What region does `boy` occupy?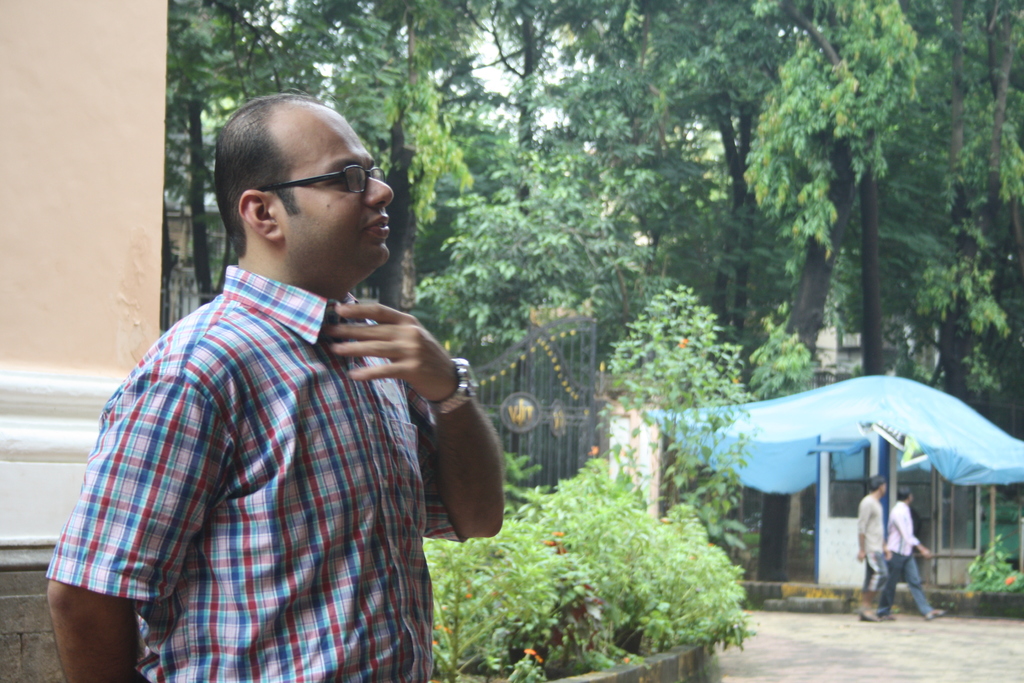
{"left": 875, "top": 483, "right": 941, "bottom": 620}.
